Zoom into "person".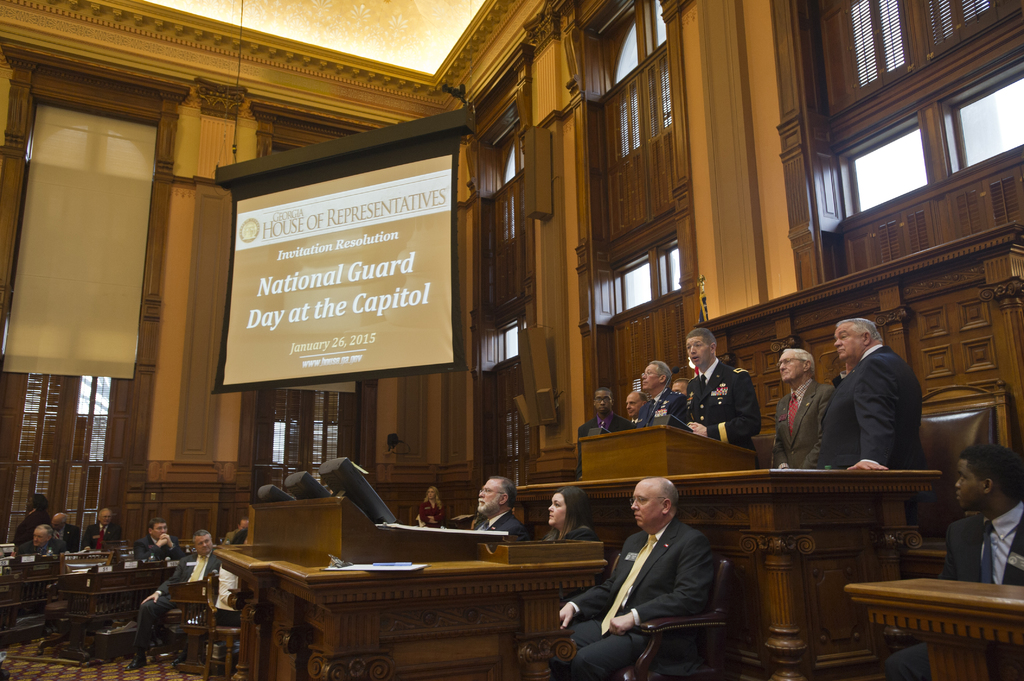
Zoom target: region(578, 385, 634, 469).
